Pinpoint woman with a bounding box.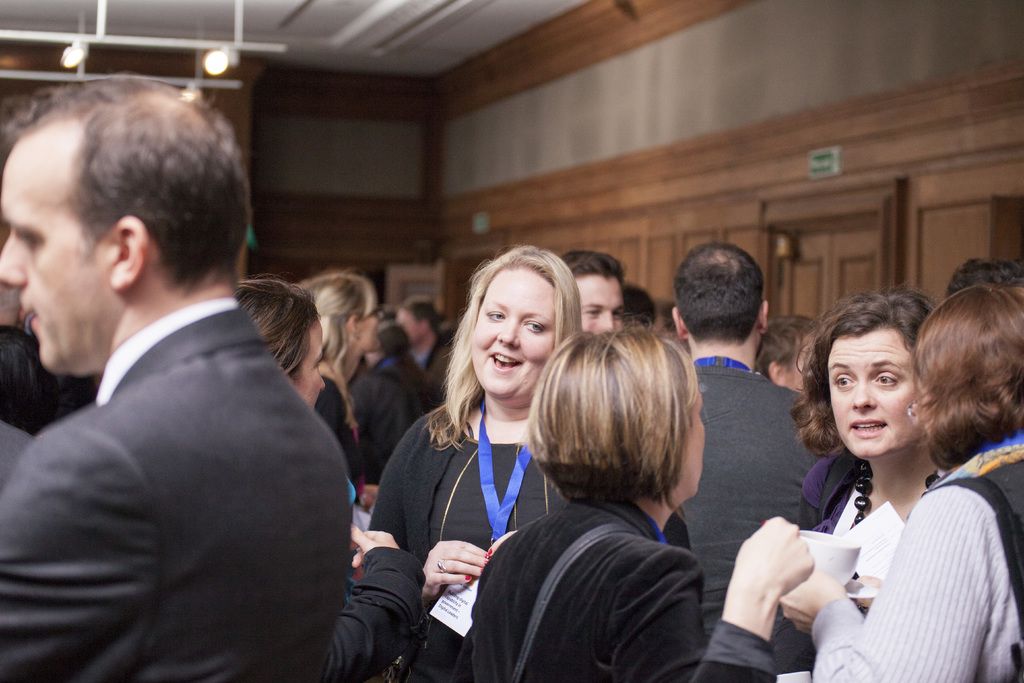
230 278 430 682.
